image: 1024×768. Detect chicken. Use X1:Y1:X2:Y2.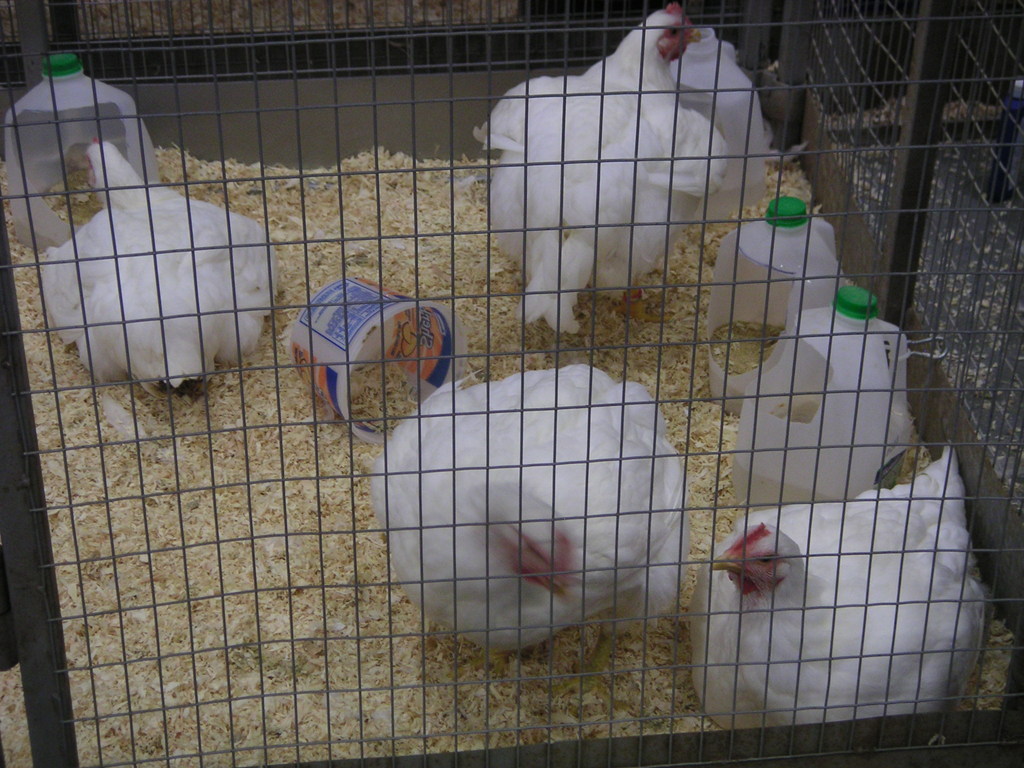
690:442:1001:744.
